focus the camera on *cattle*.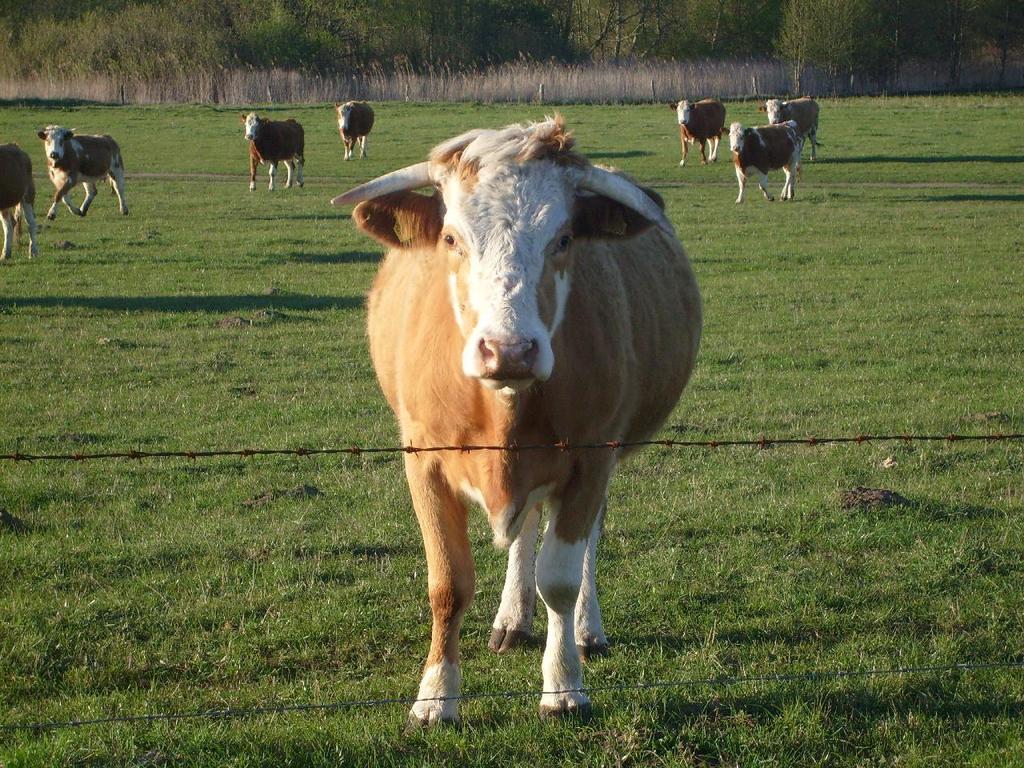
Focus region: <box>669,98,730,165</box>.
